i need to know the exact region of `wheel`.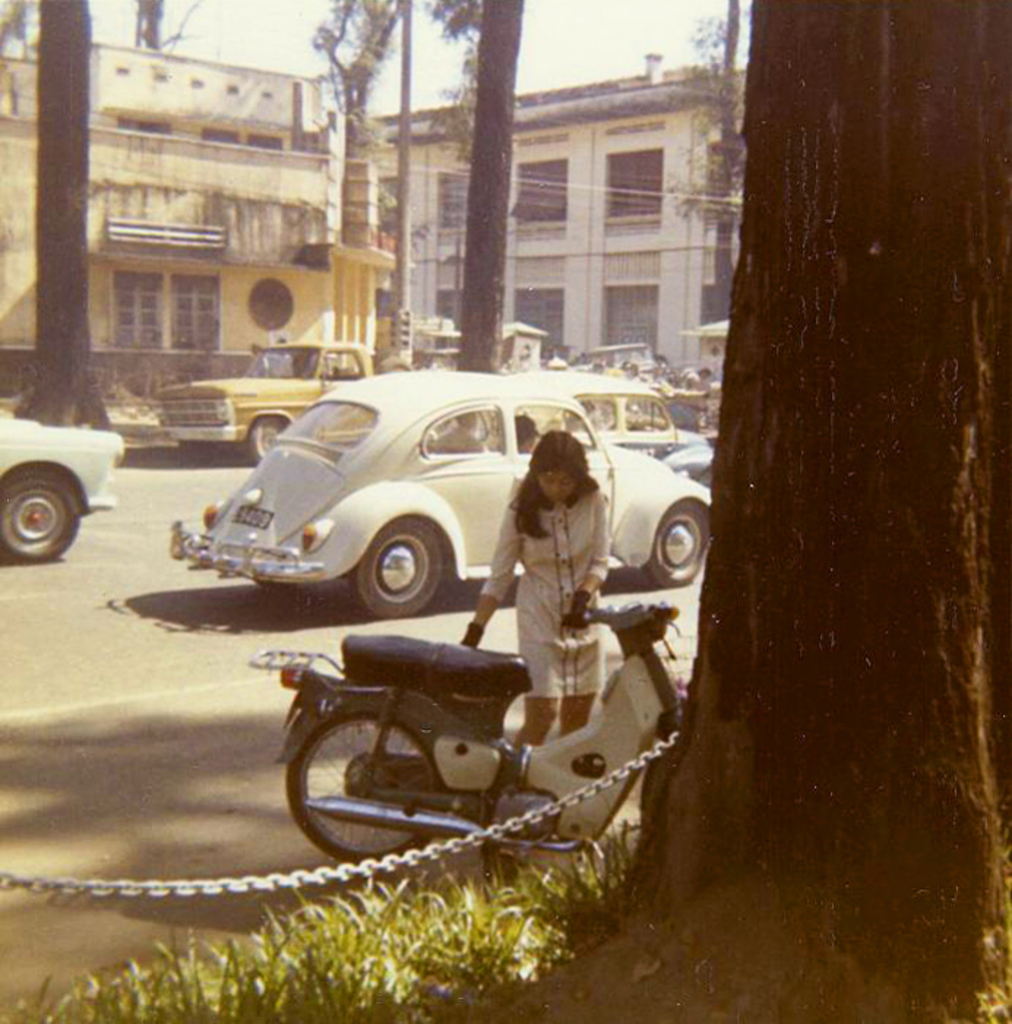
Region: {"left": 285, "top": 699, "right": 445, "bottom": 872}.
